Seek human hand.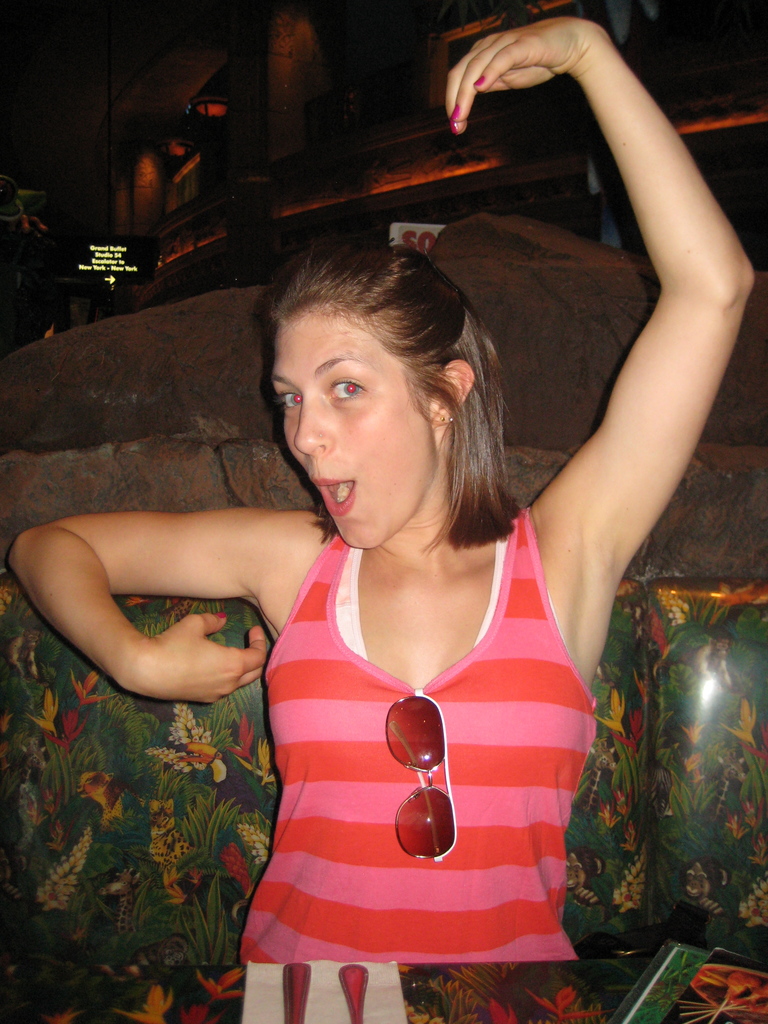
box=[432, 8, 659, 132].
